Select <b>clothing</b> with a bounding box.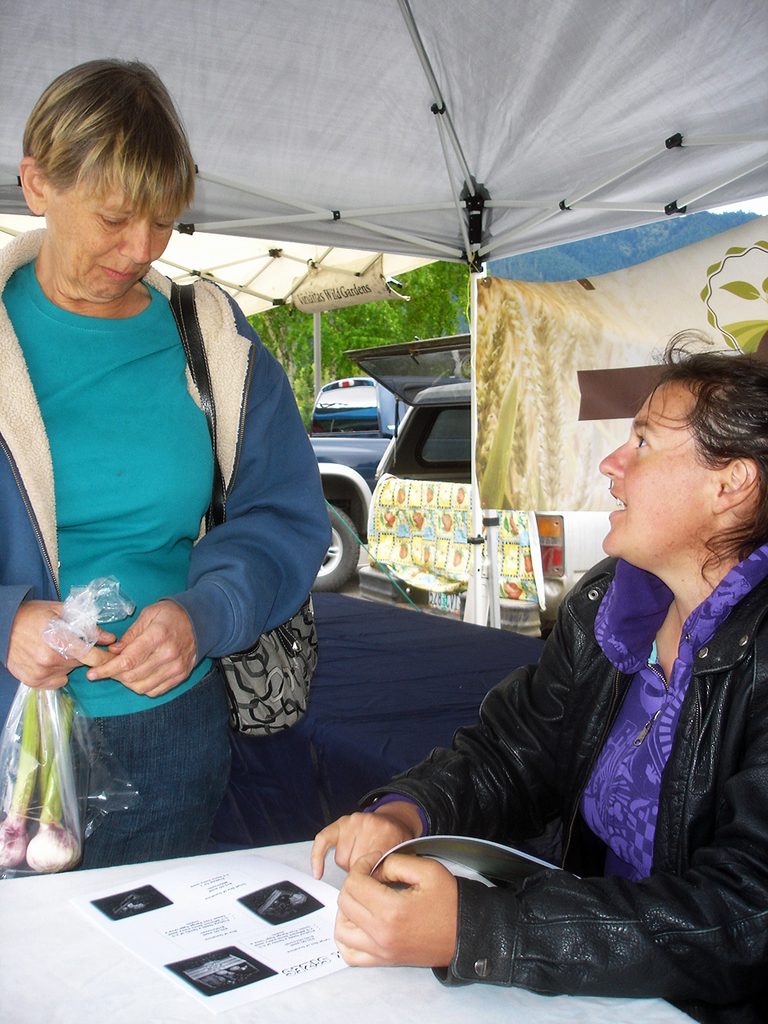
left=358, top=537, right=767, bottom=1023.
